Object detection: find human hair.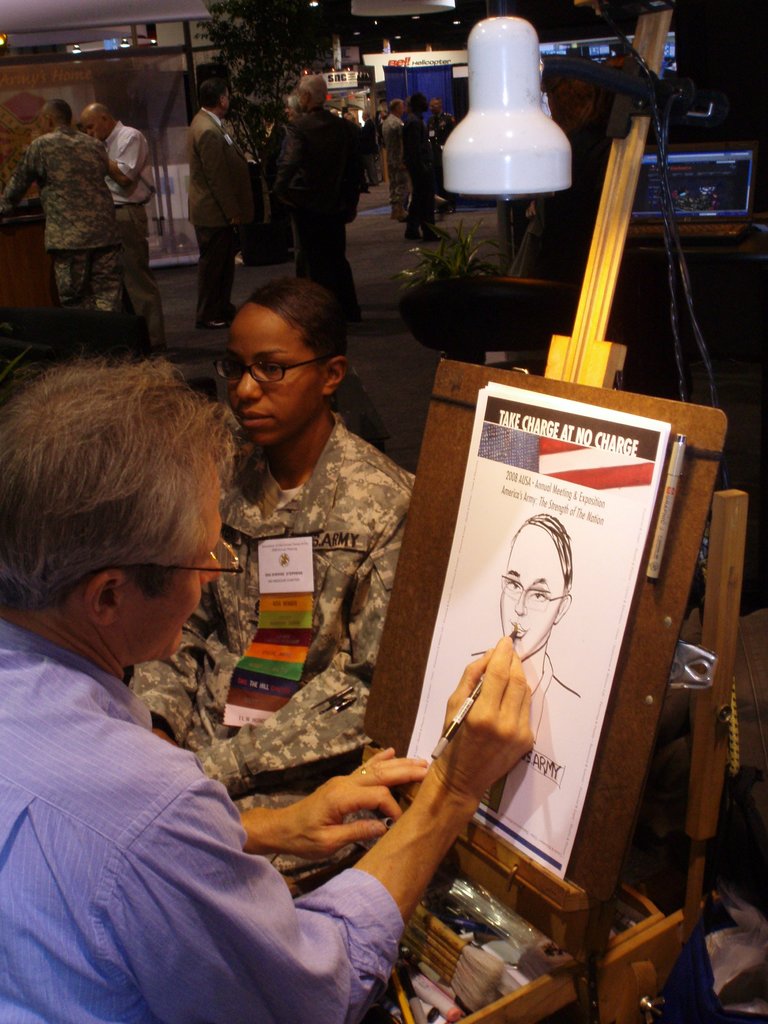
198,80,226,112.
